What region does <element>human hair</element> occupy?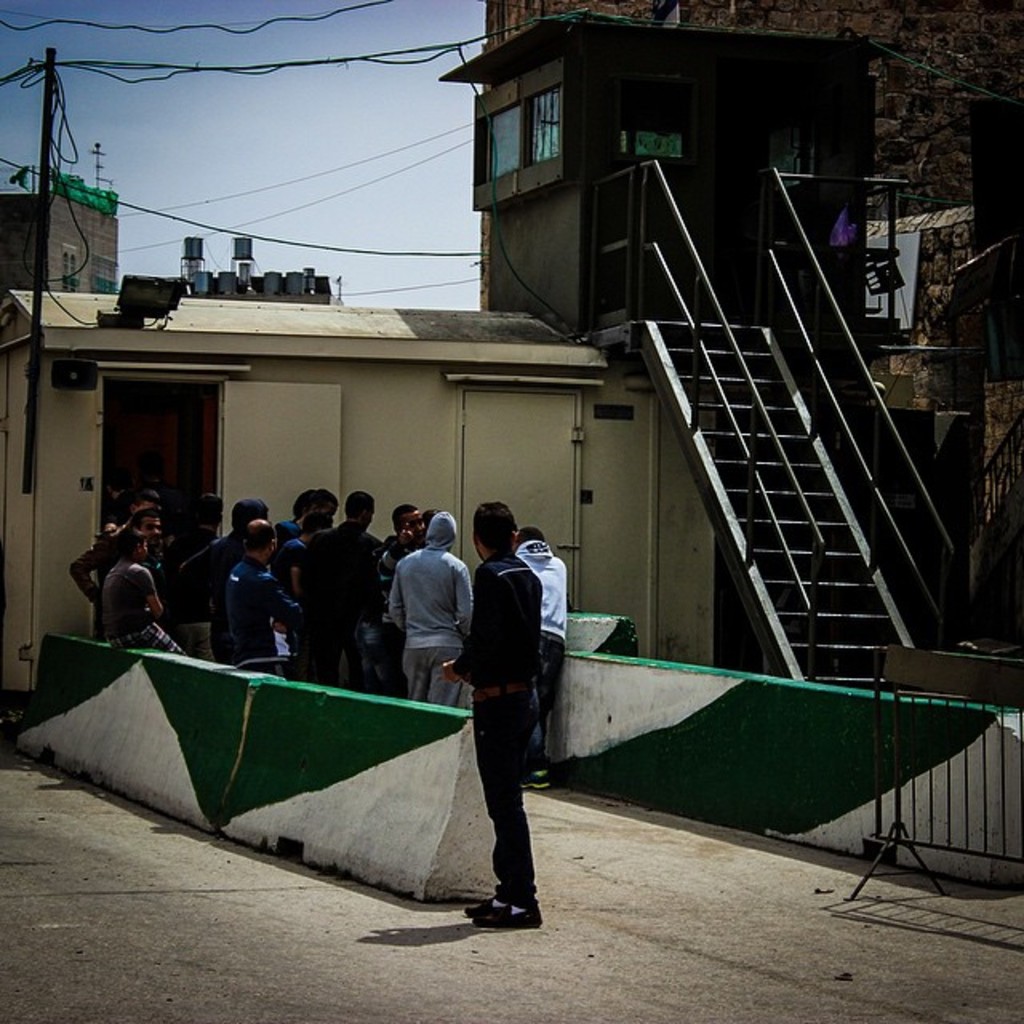
302/512/334/541.
